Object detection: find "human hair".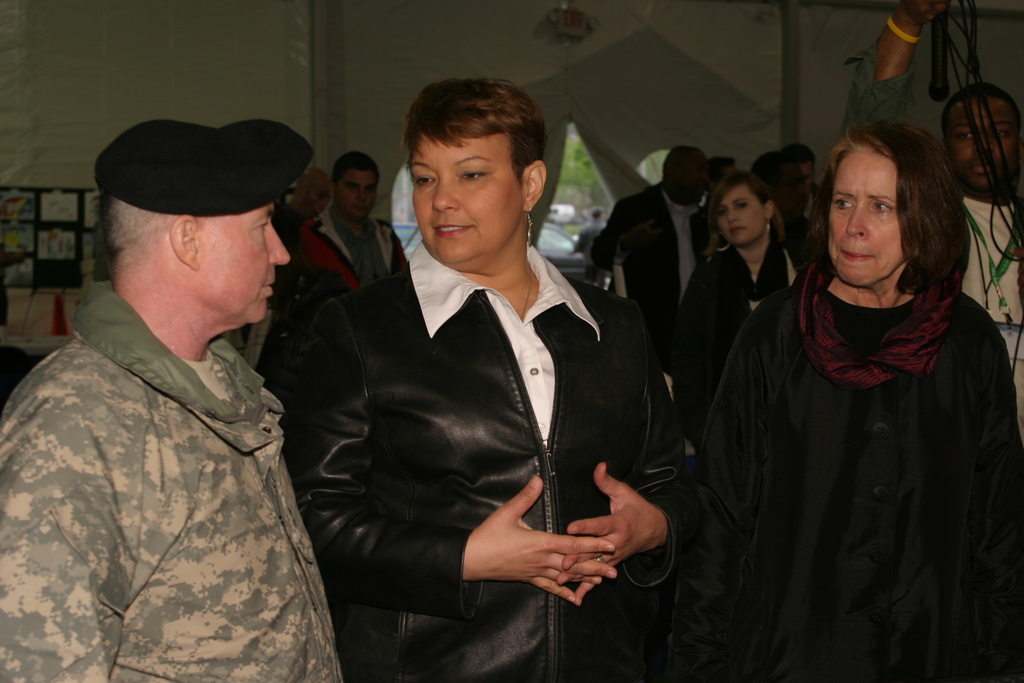
703 169 786 259.
